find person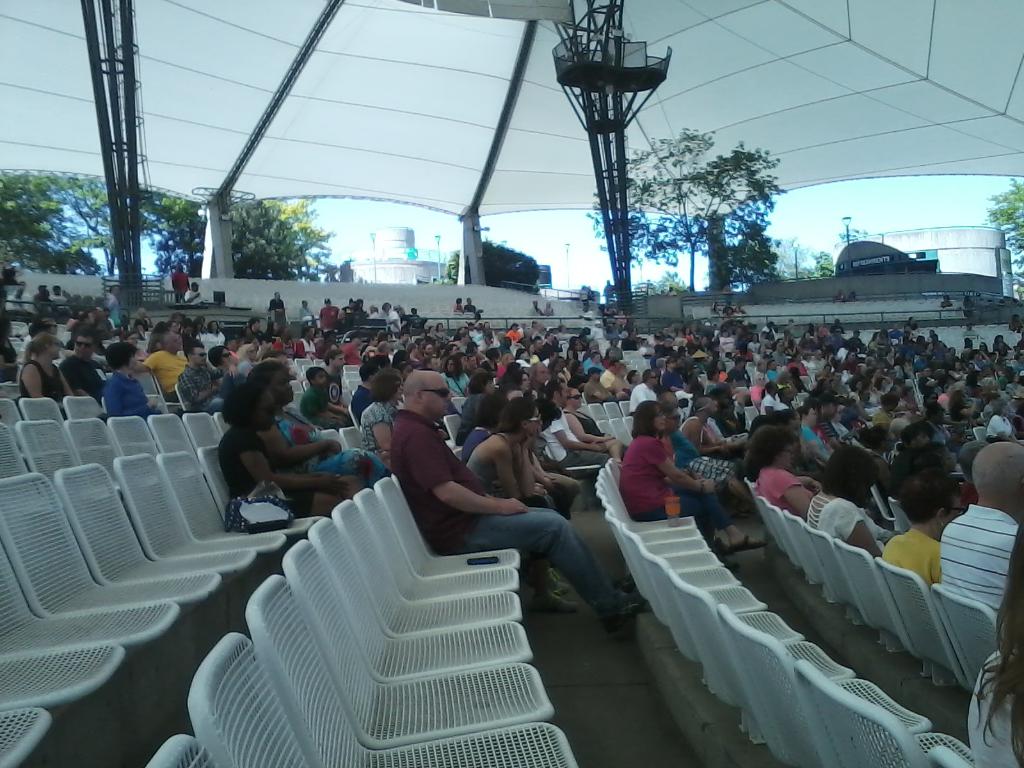
locate(884, 454, 951, 621)
